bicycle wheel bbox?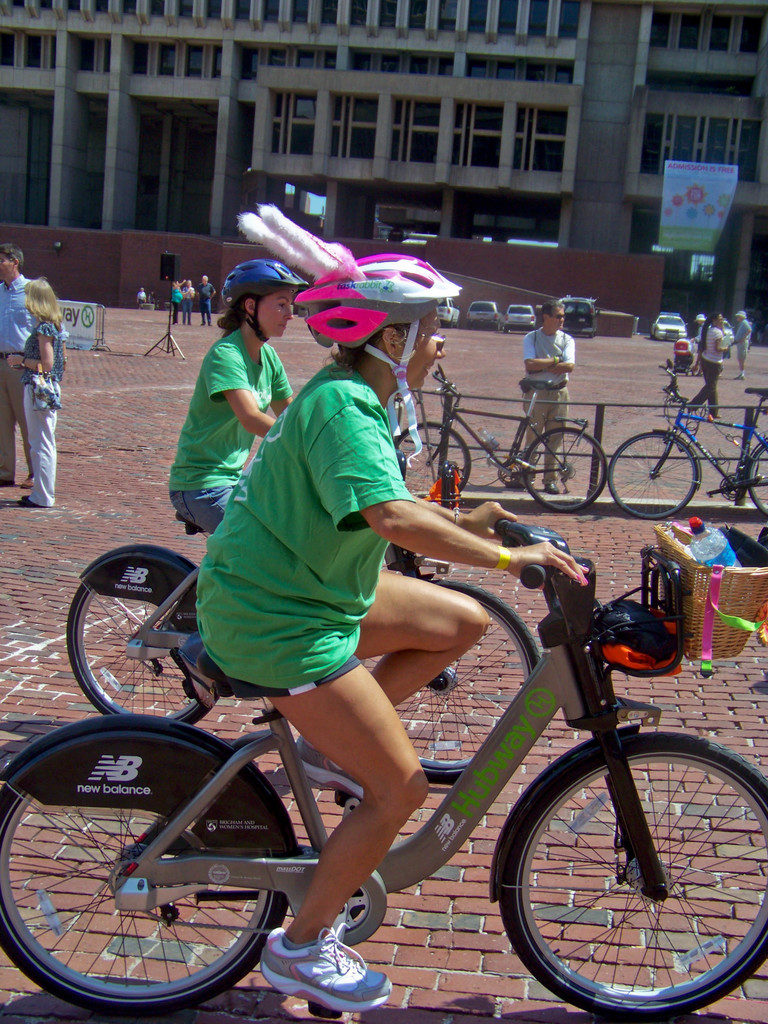
<region>602, 429, 698, 522</region>
